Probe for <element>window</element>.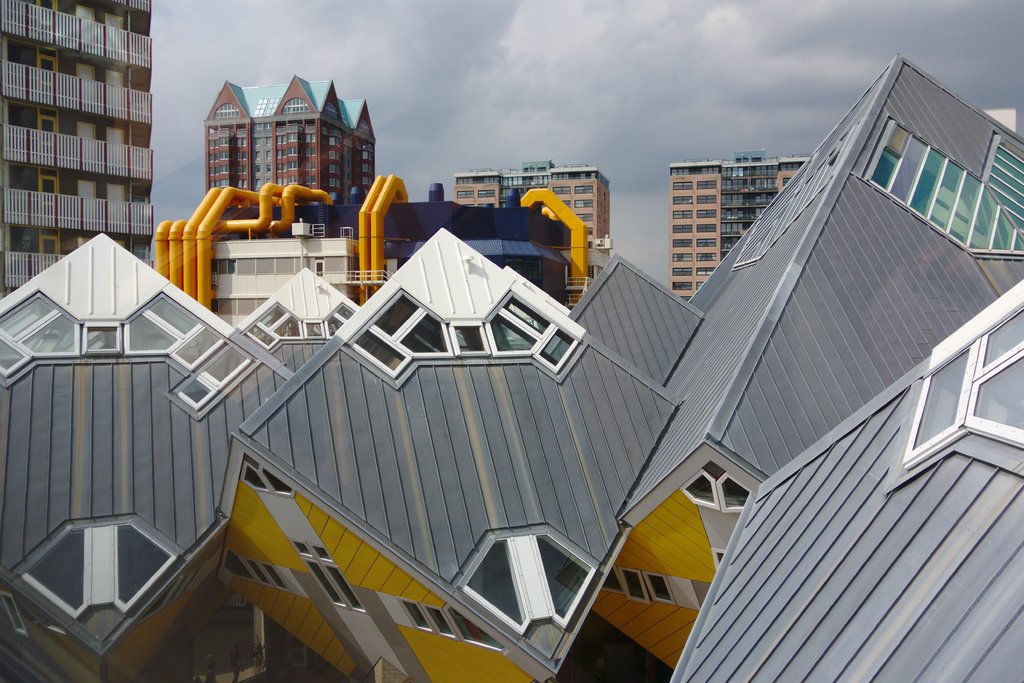
Probe result: (x1=646, y1=574, x2=670, y2=600).
